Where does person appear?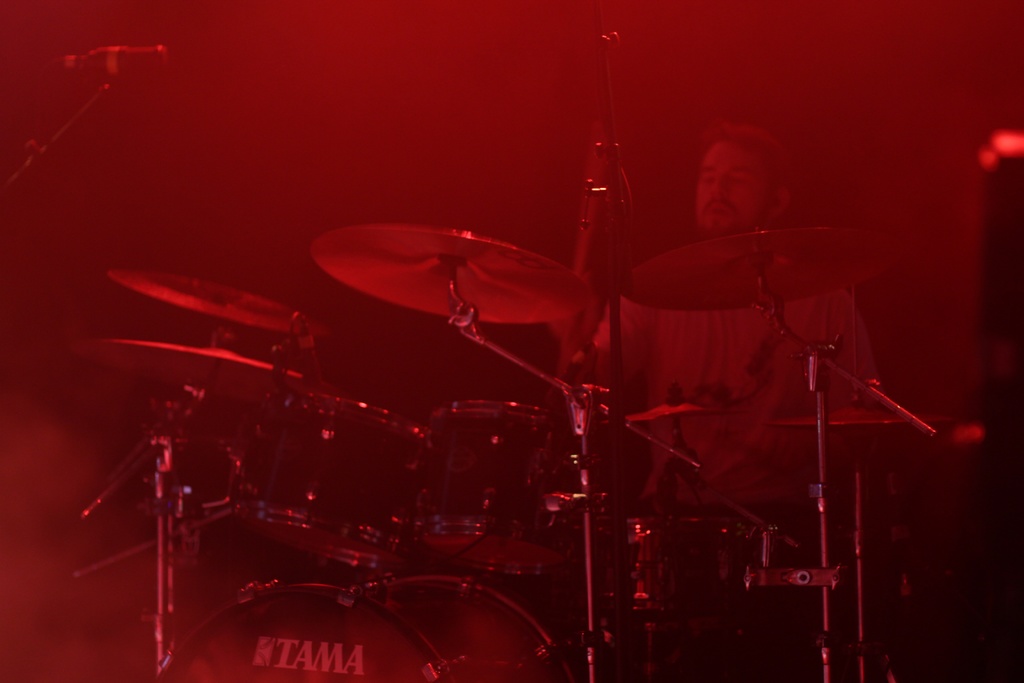
Appears at left=546, top=113, right=876, bottom=520.
